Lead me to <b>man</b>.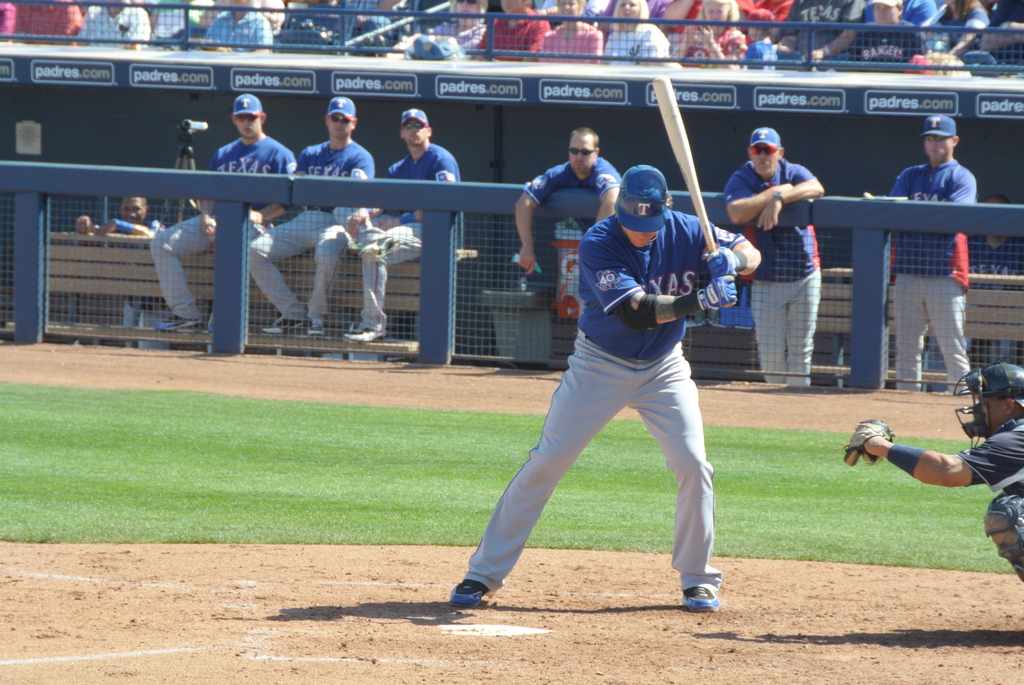
Lead to (left=843, top=361, right=1023, bottom=579).
